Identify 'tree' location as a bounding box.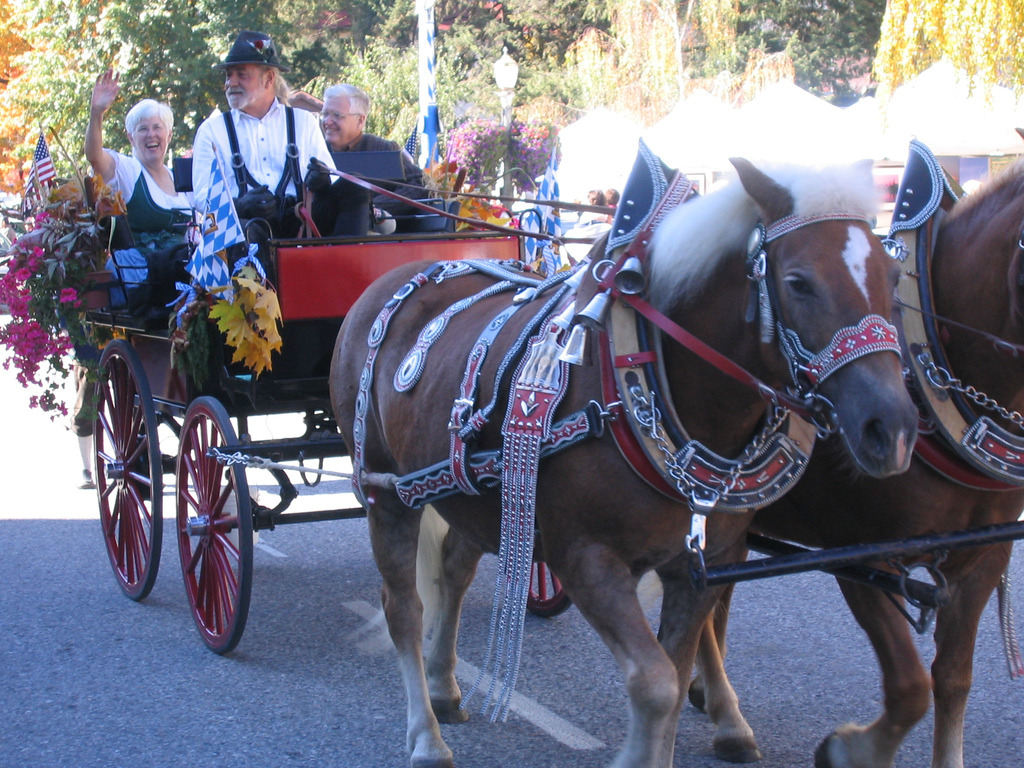
select_region(275, 0, 348, 86).
